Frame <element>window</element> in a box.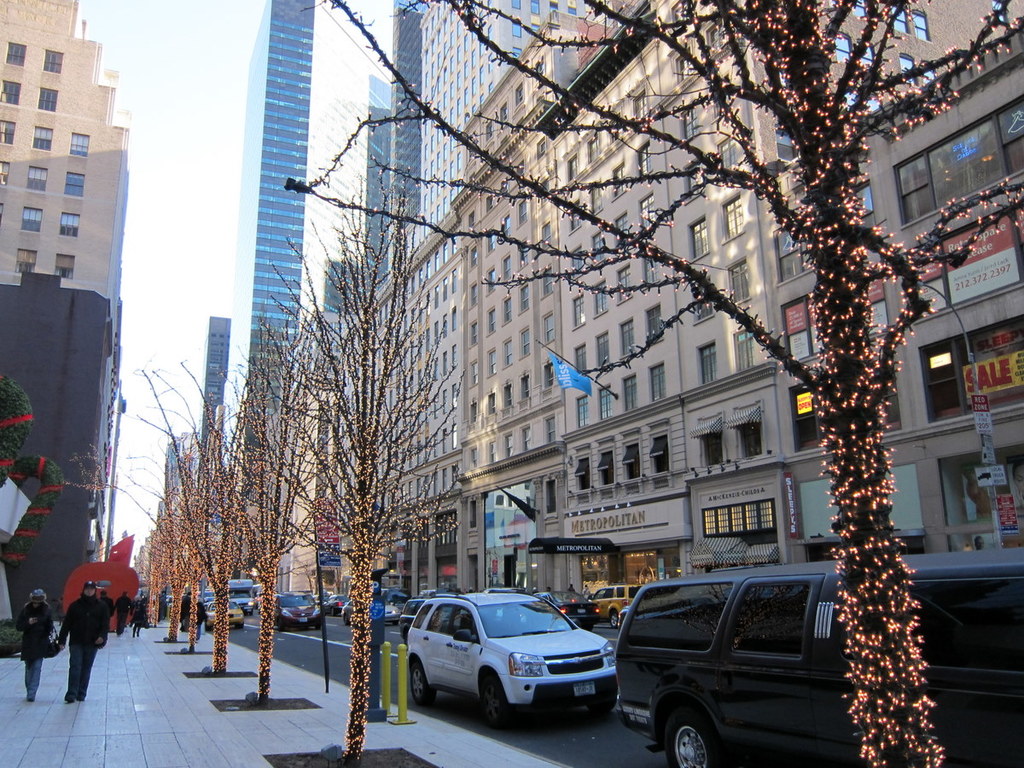
Rect(579, 457, 586, 487).
